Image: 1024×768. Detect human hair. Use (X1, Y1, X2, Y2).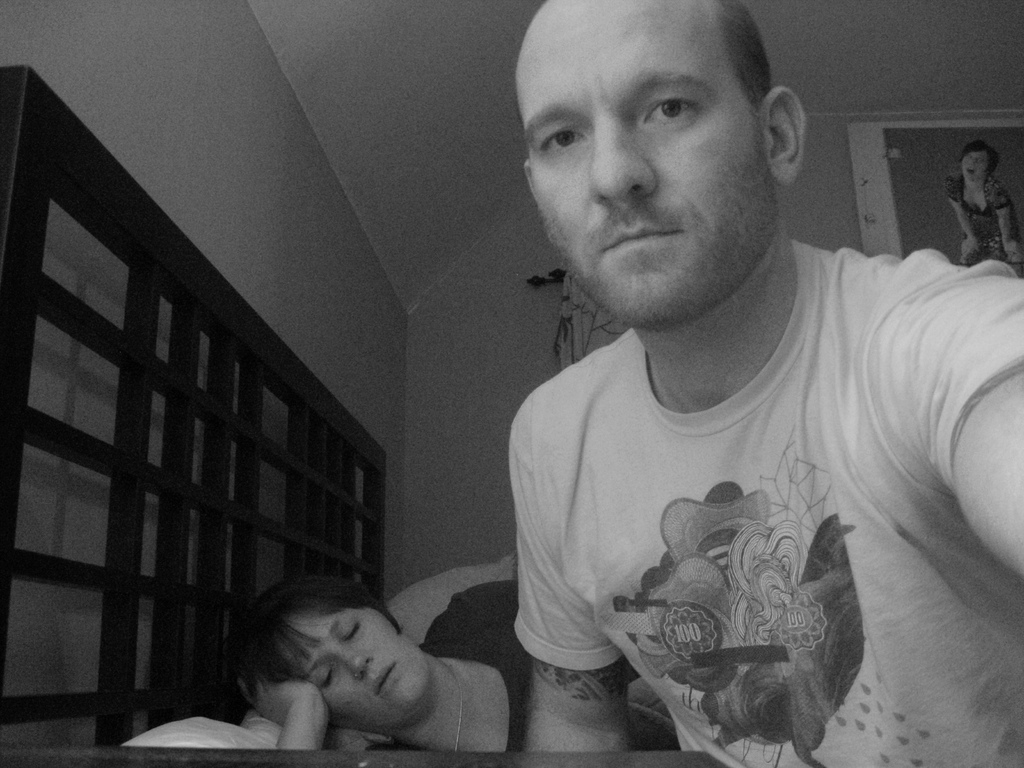
(961, 141, 1000, 175).
